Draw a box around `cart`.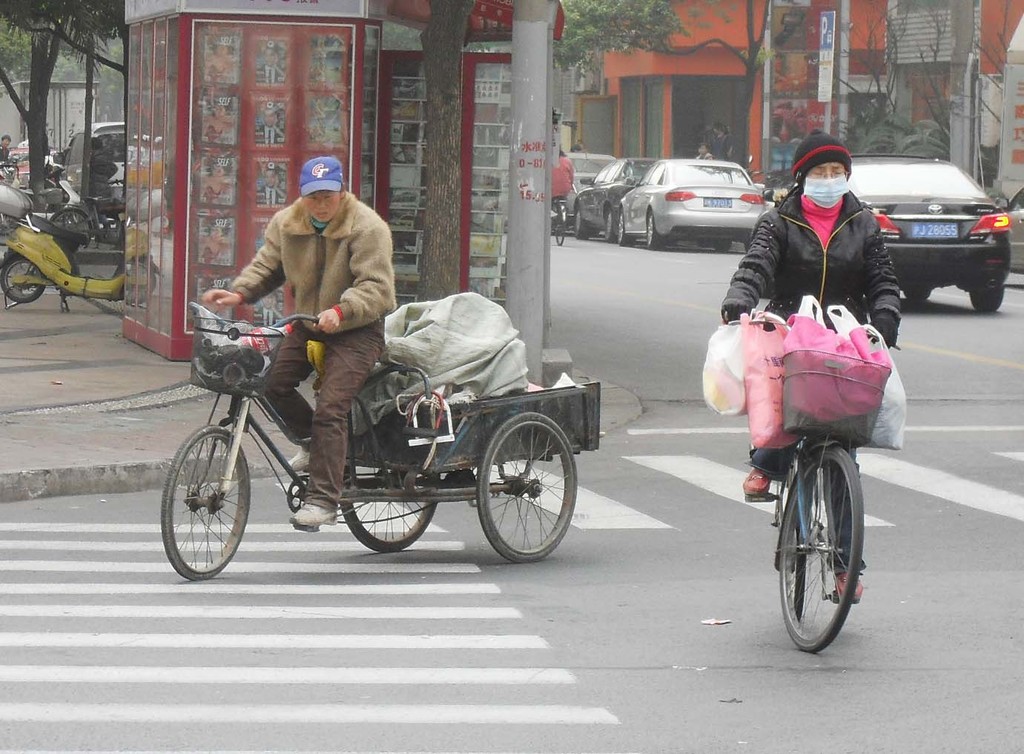
rect(335, 362, 602, 563).
